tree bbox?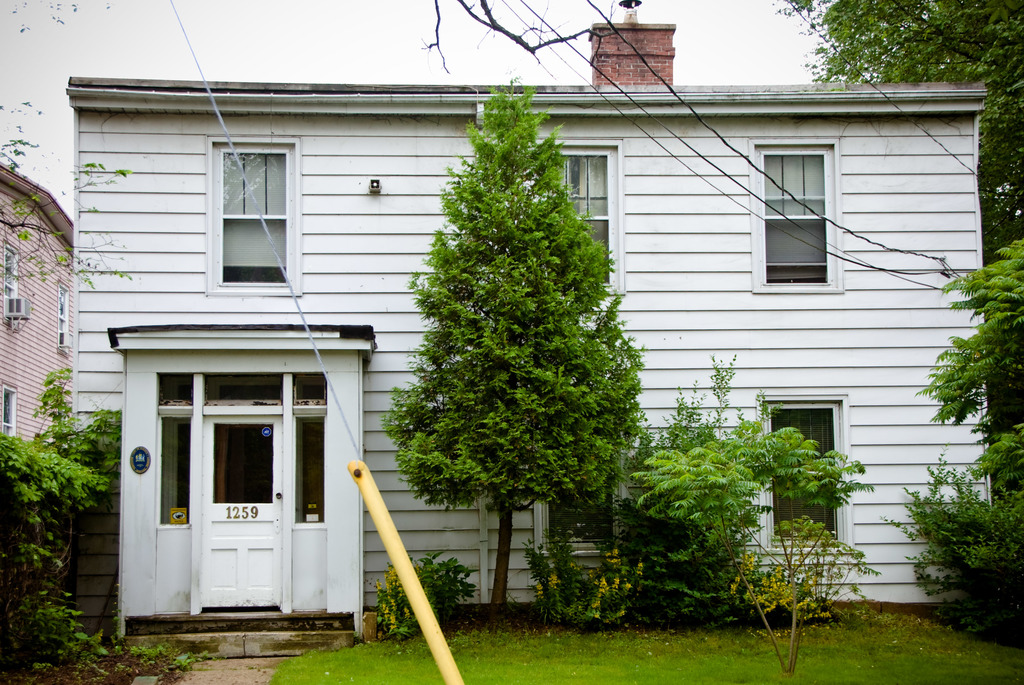
[876,426,1023,659]
